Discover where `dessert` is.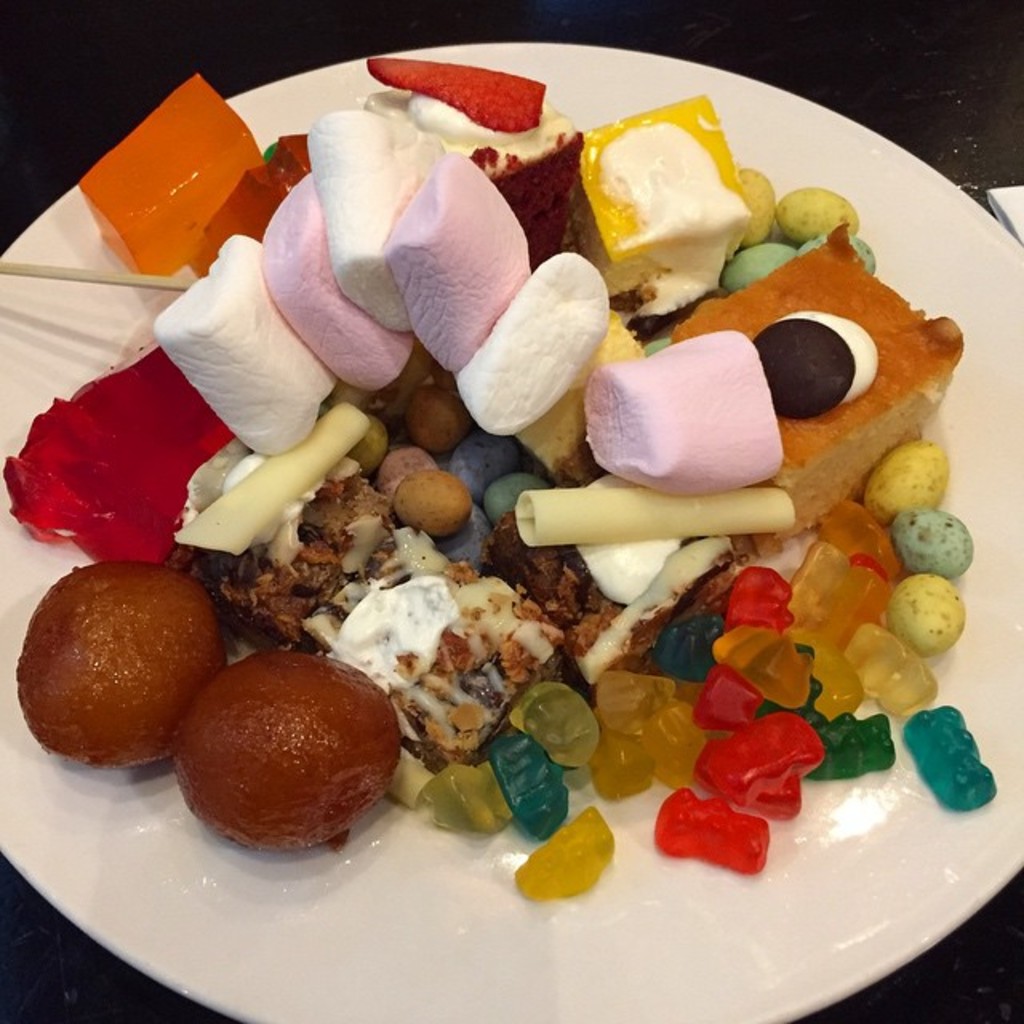
Discovered at detection(312, 520, 555, 758).
